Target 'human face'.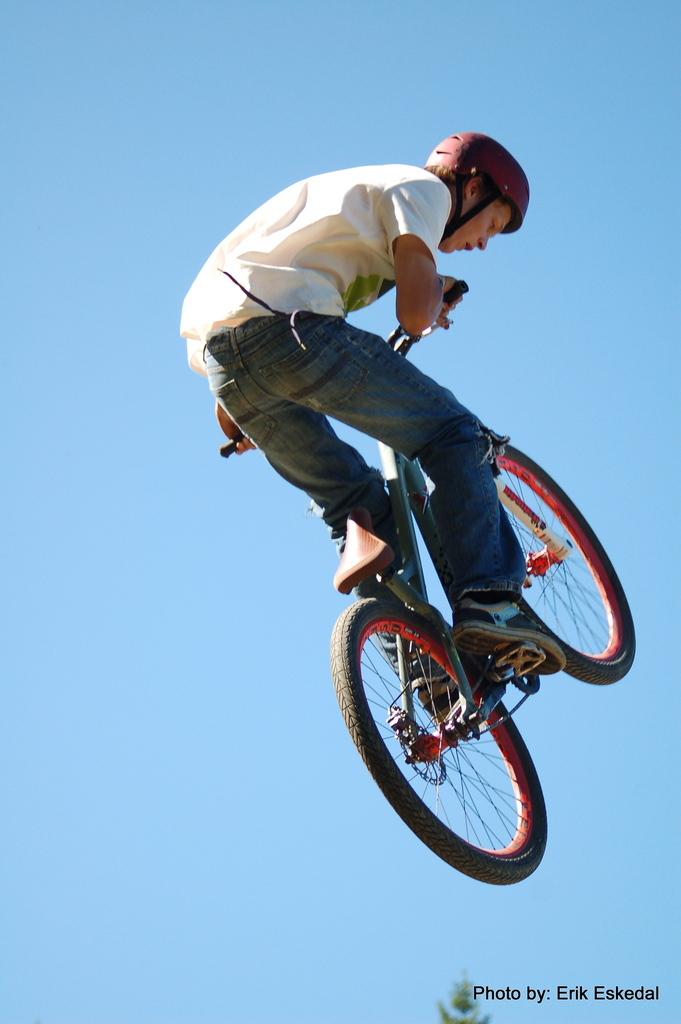
Target region: Rect(434, 196, 518, 251).
